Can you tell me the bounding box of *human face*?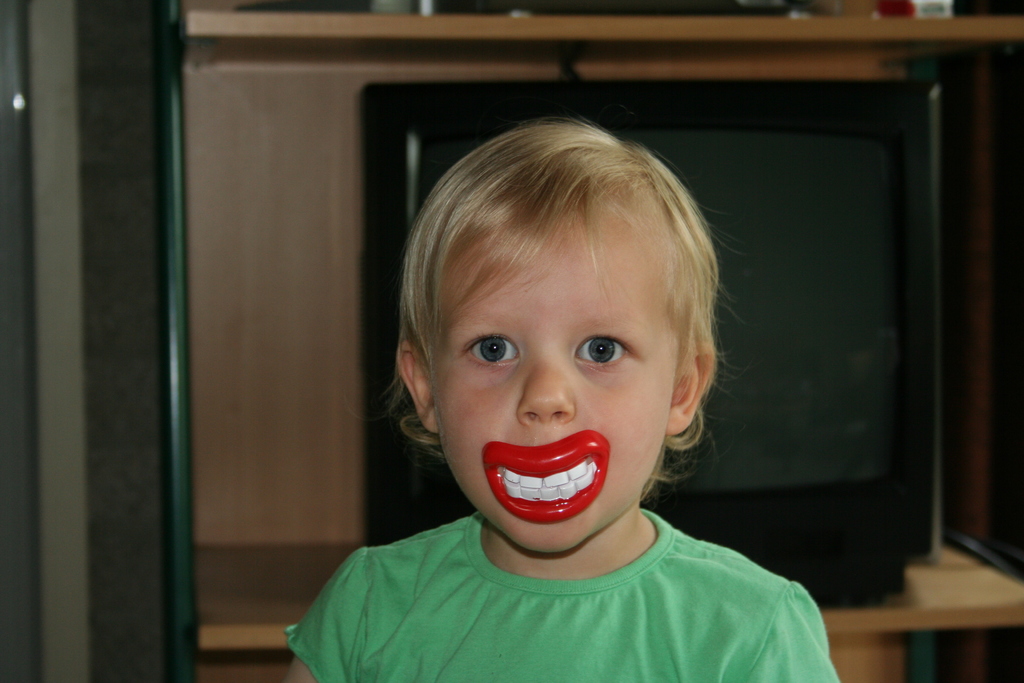
[x1=433, y1=214, x2=682, y2=553].
